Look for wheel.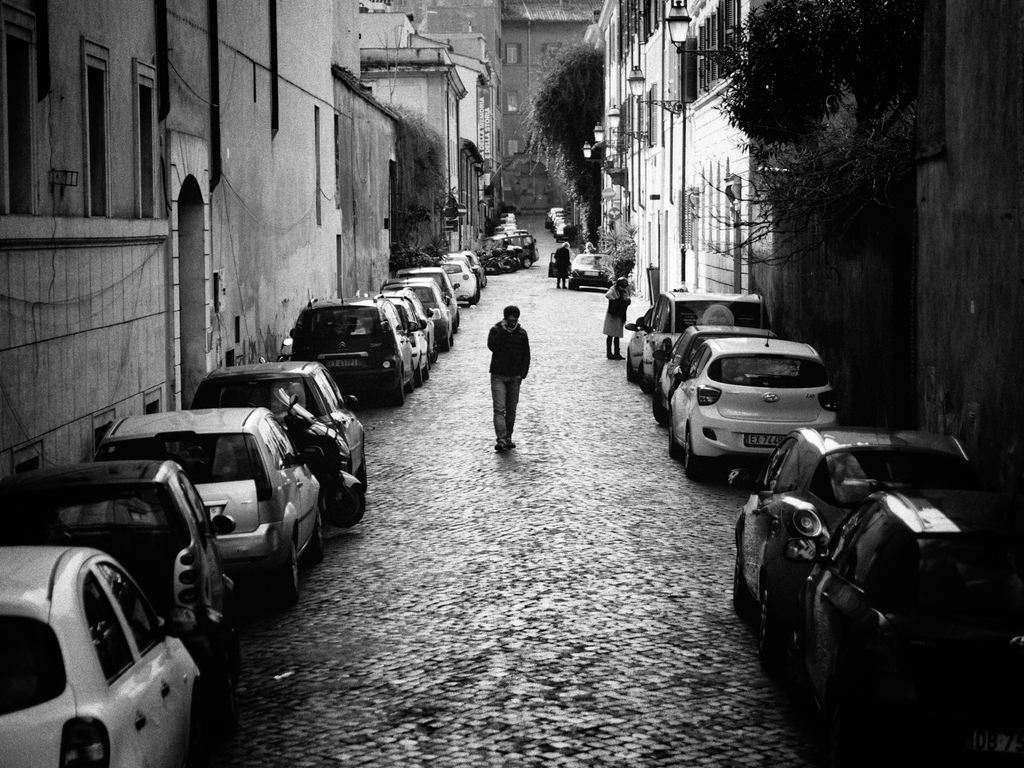
Found: pyautogui.locateOnScreen(652, 390, 663, 427).
